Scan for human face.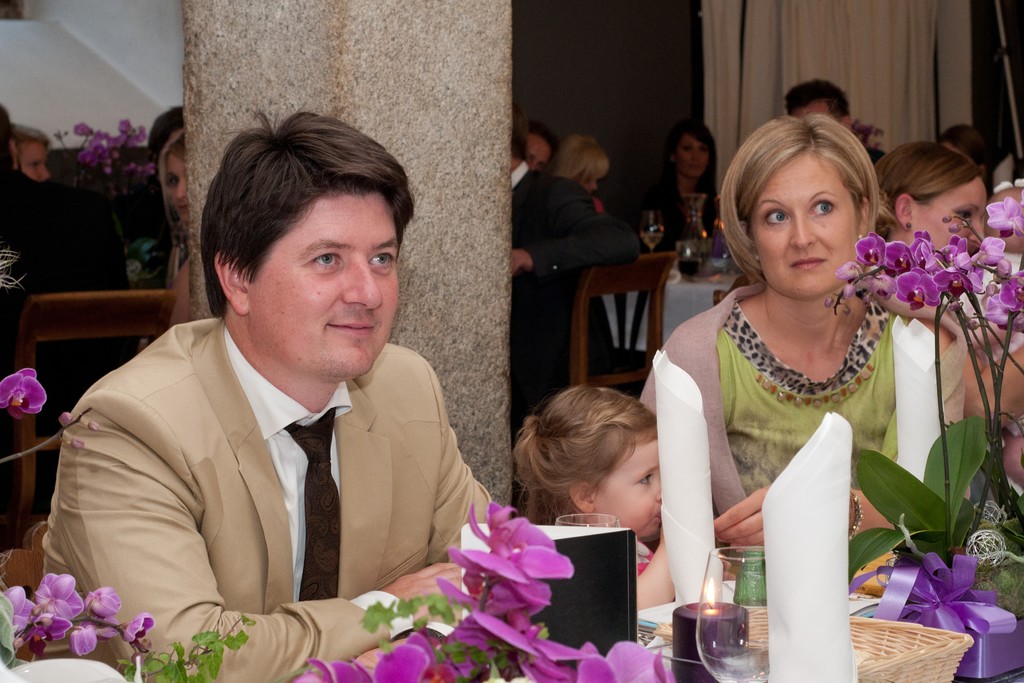
Scan result: bbox=[170, 157, 189, 220].
